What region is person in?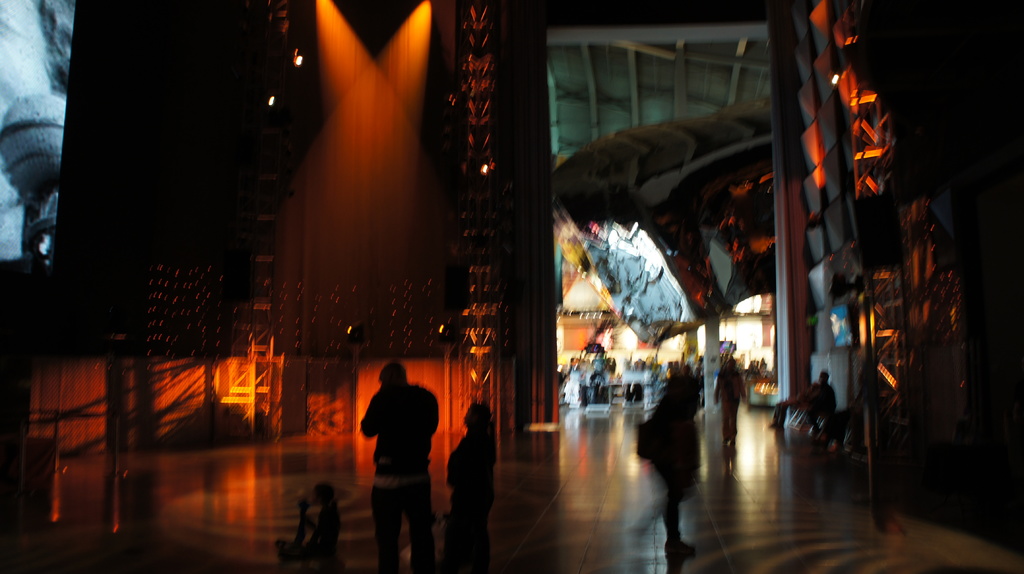
275,479,335,573.
